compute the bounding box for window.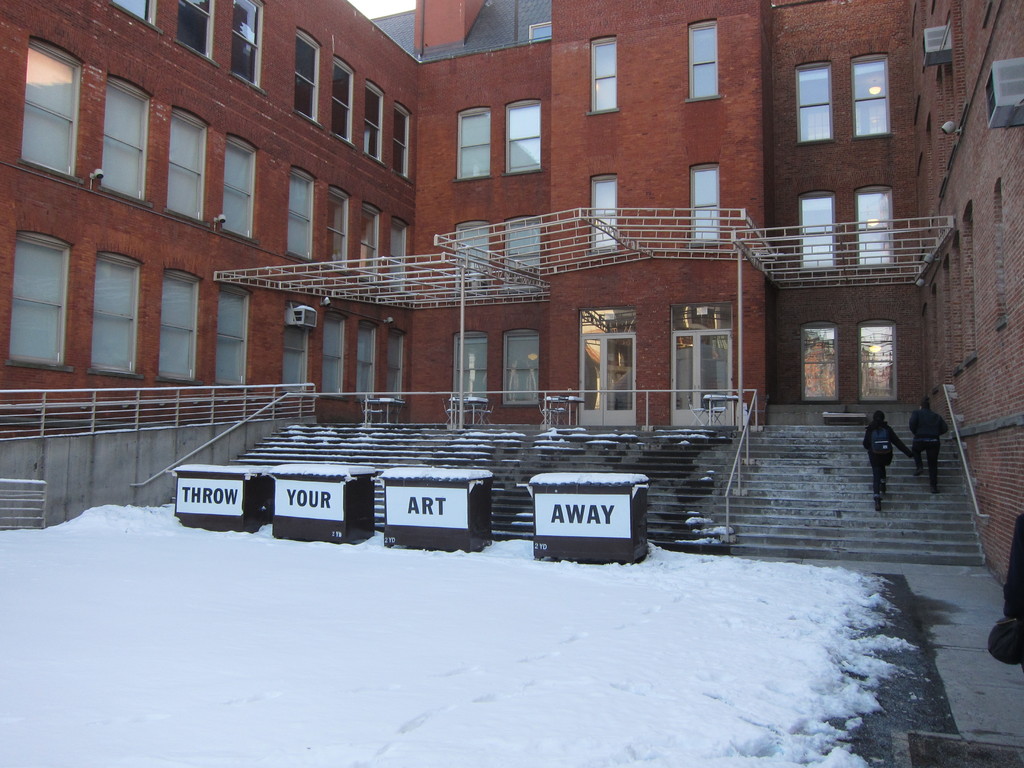
locate(164, 108, 211, 220).
